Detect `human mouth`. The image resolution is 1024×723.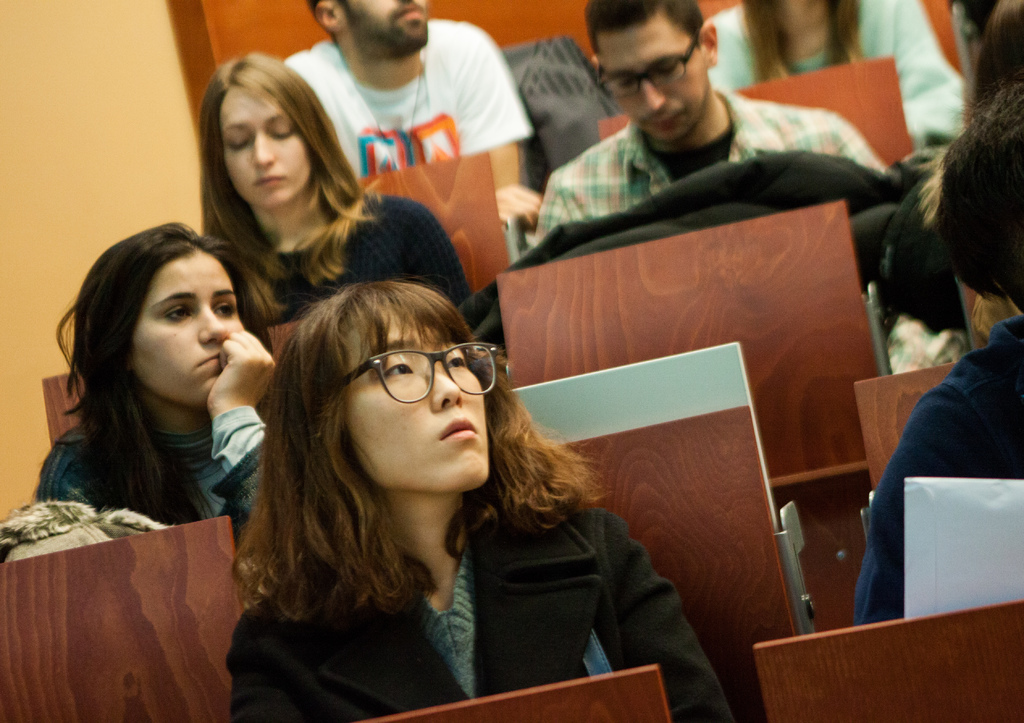
<bbox>199, 341, 236, 371</bbox>.
